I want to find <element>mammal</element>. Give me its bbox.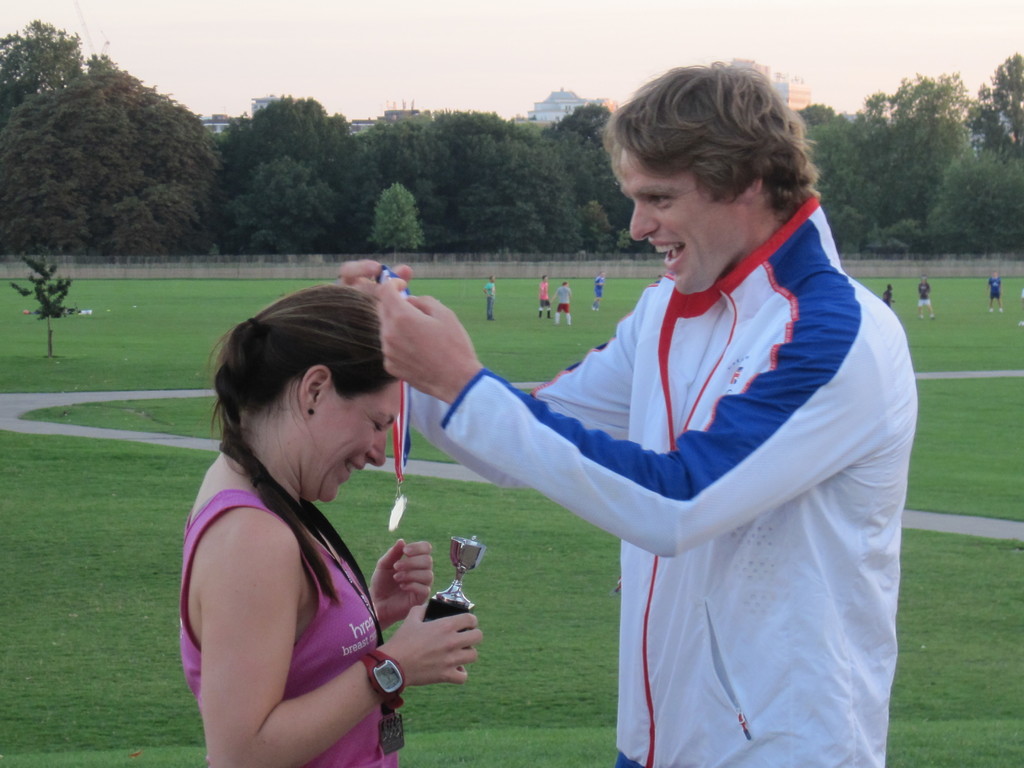
480,273,491,317.
